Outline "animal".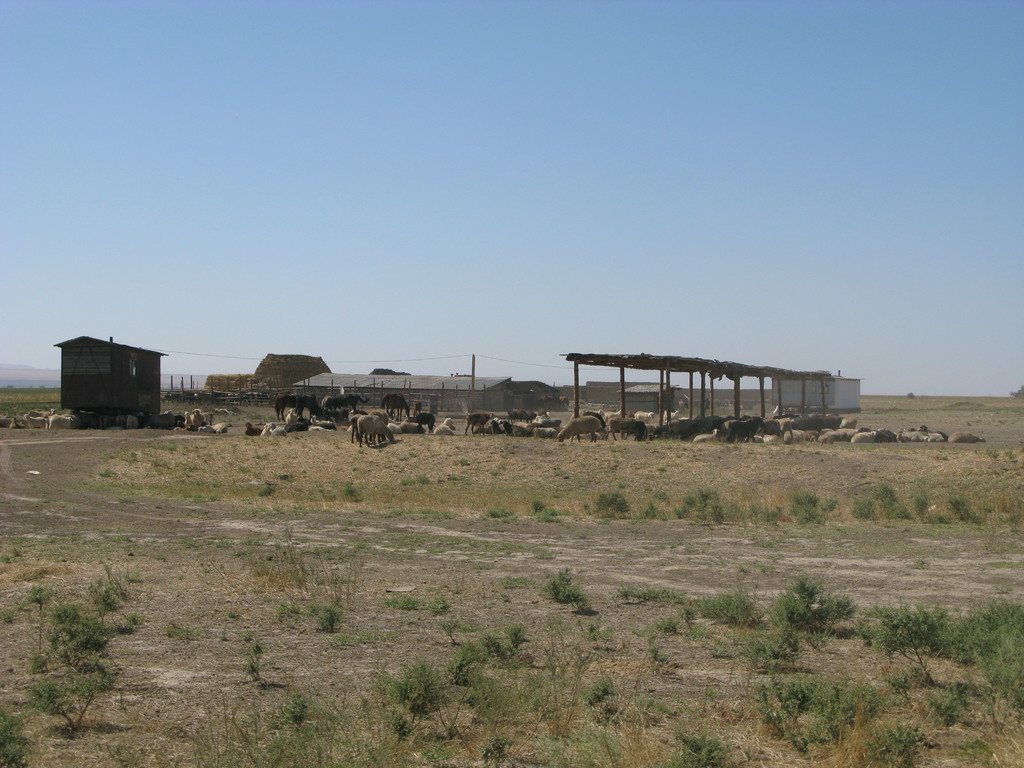
Outline: bbox=(353, 413, 395, 451).
